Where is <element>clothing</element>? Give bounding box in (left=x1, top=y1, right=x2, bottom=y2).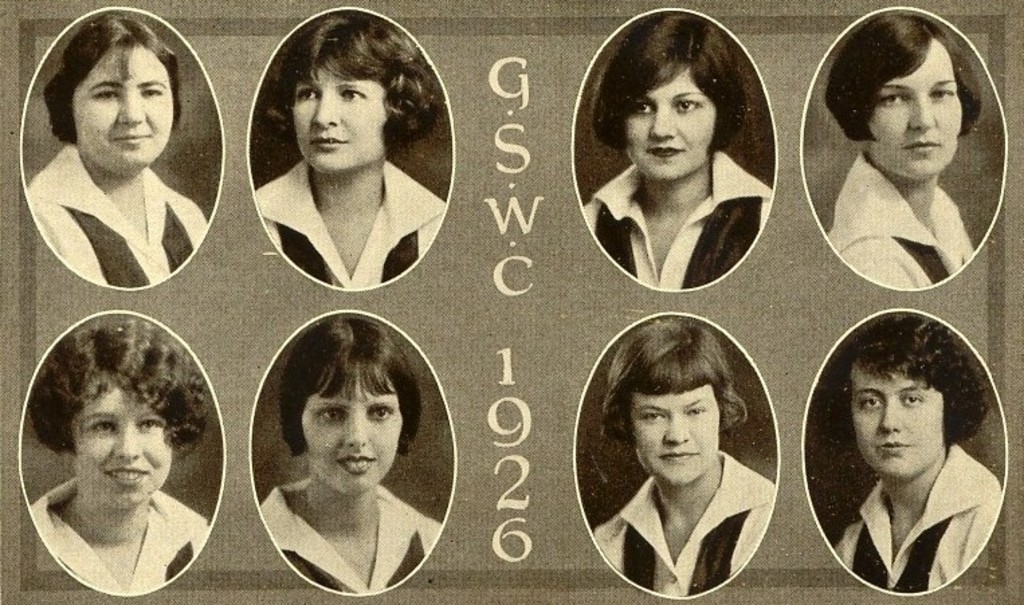
(left=837, top=440, right=1000, bottom=594).
